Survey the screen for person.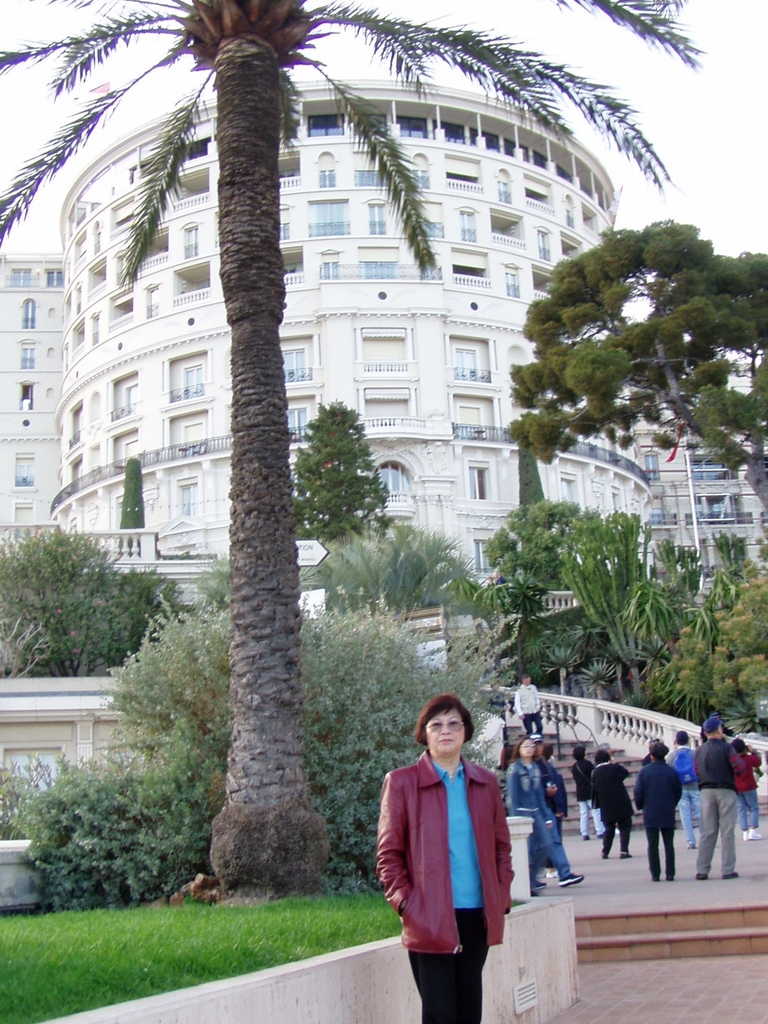
Survey found: box=[542, 745, 566, 843].
